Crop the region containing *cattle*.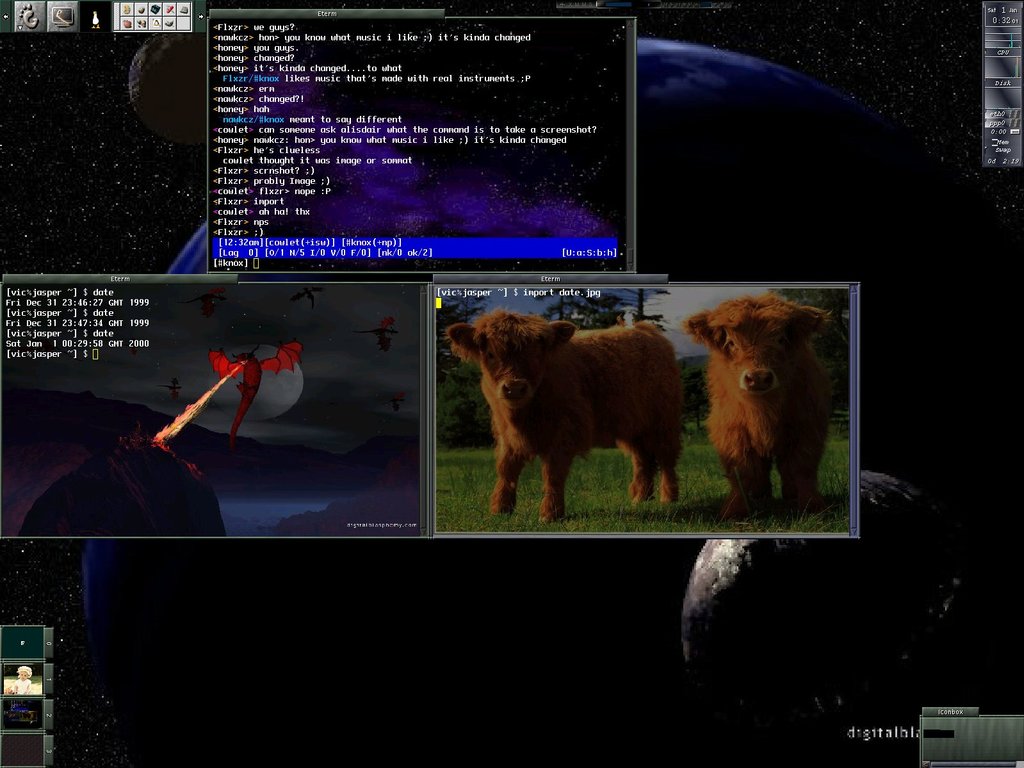
Crop region: (677, 293, 833, 516).
